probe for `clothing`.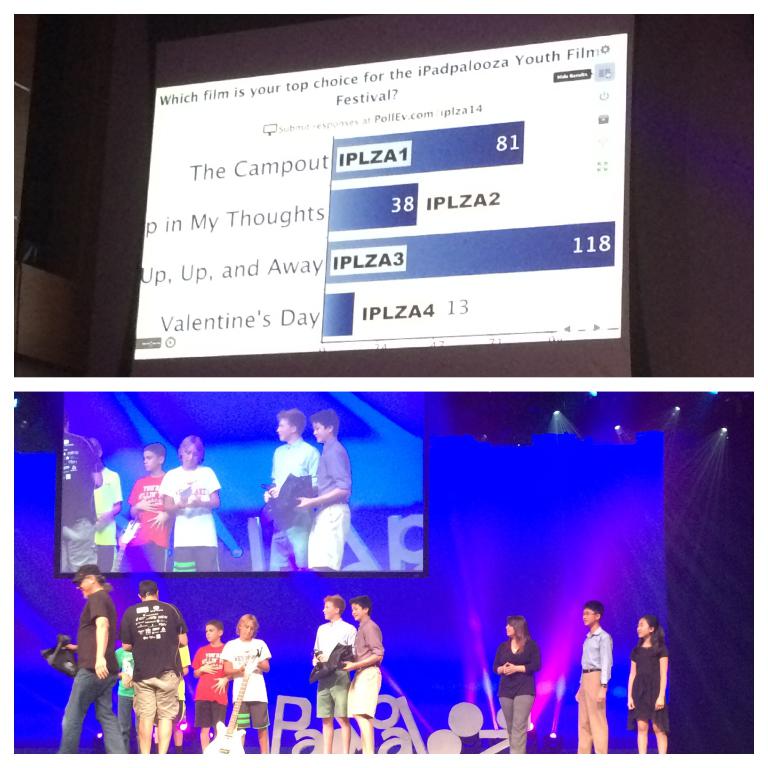
Probe result: select_region(42, 434, 89, 520).
